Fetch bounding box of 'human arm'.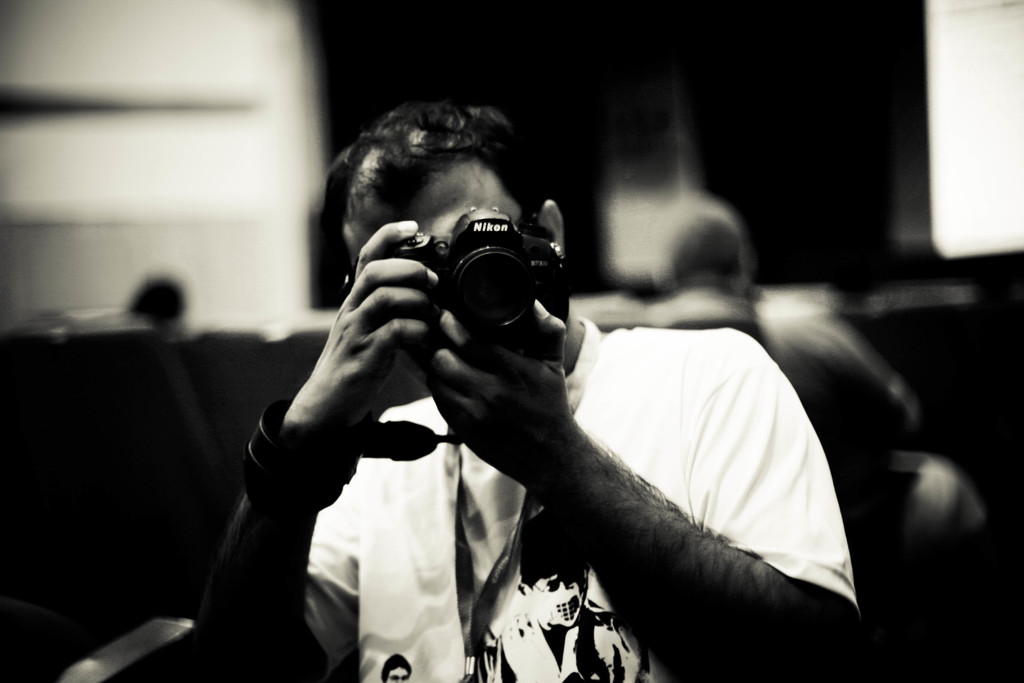
Bbox: BBox(193, 225, 437, 682).
